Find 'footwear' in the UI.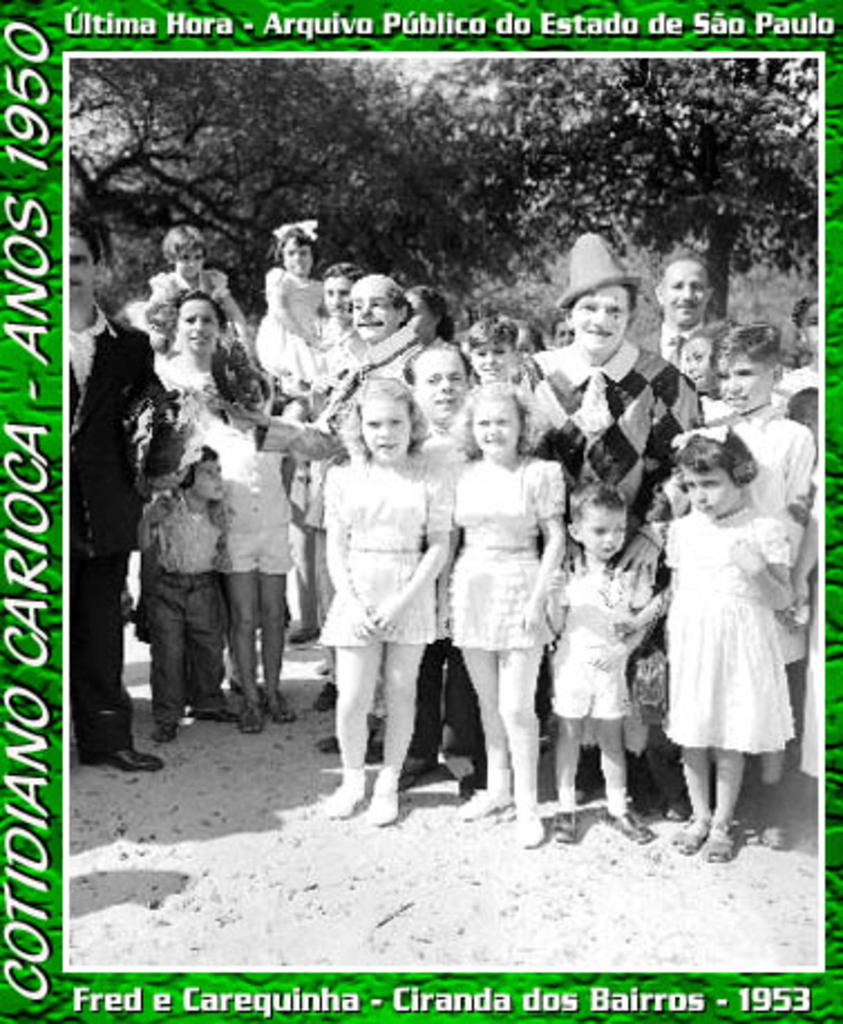
UI element at select_region(510, 816, 546, 845).
